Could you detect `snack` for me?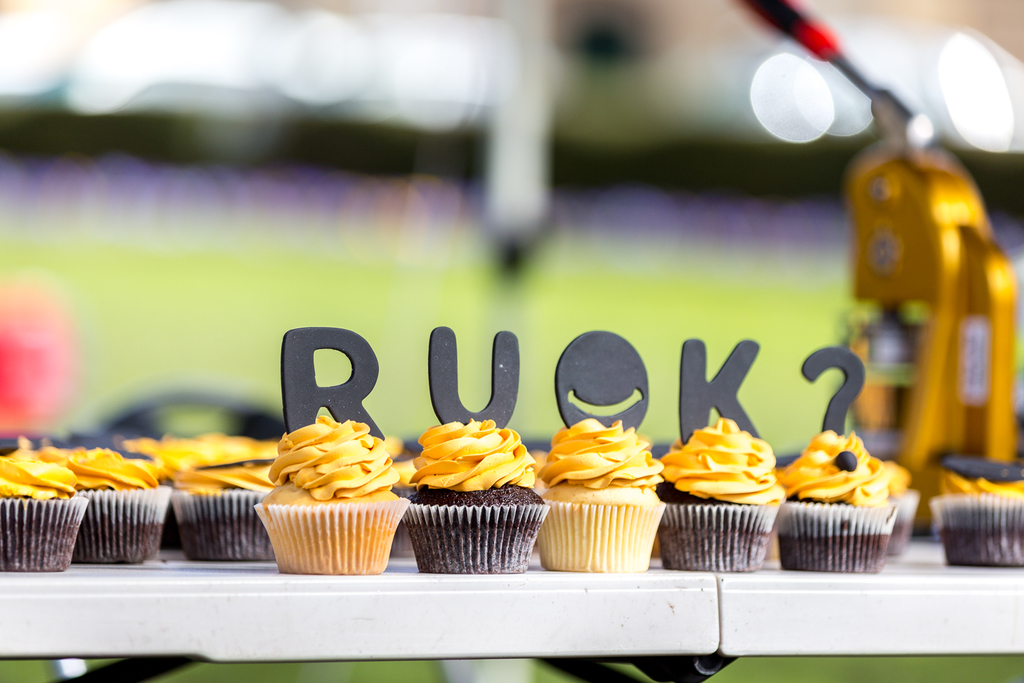
Detection result: {"x1": 75, "y1": 447, "x2": 179, "y2": 562}.
